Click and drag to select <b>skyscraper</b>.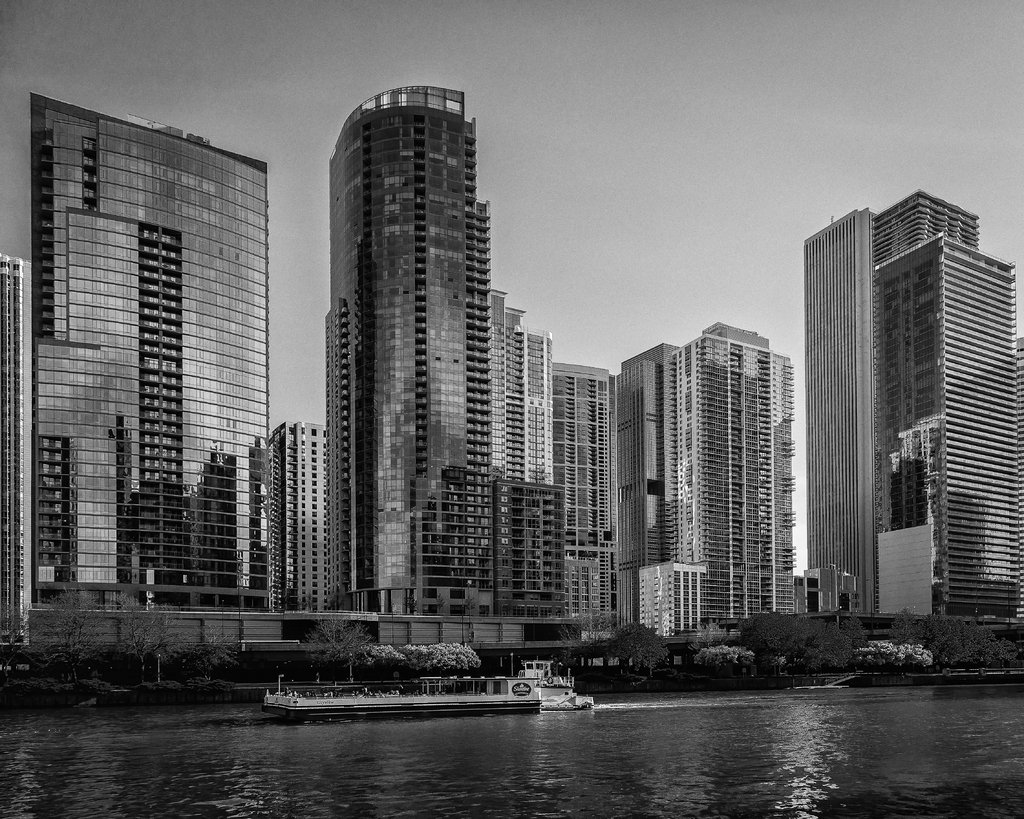
Selection: x1=33 y1=91 x2=273 y2=616.
